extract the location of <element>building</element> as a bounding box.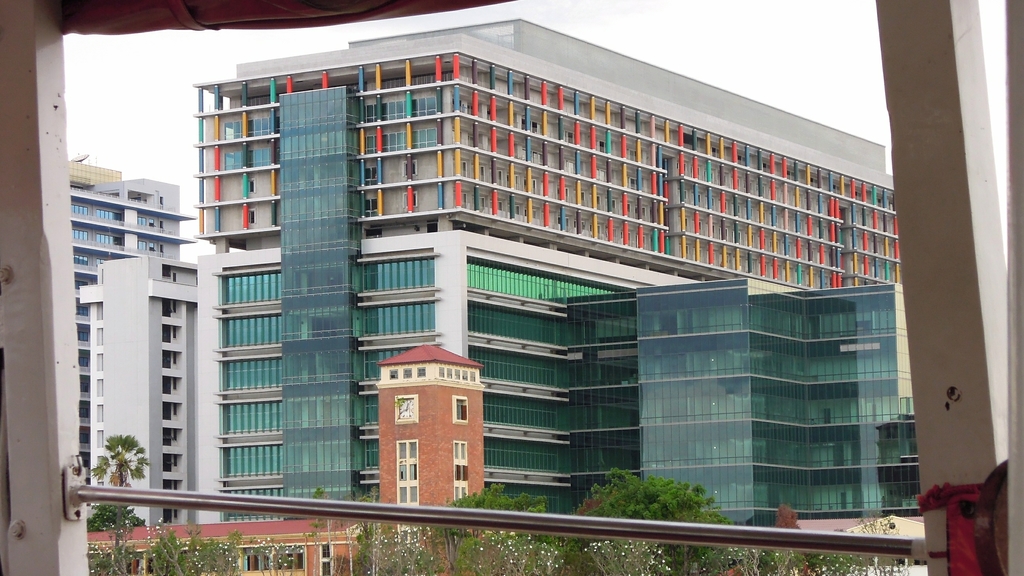
bbox(69, 177, 195, 487).
